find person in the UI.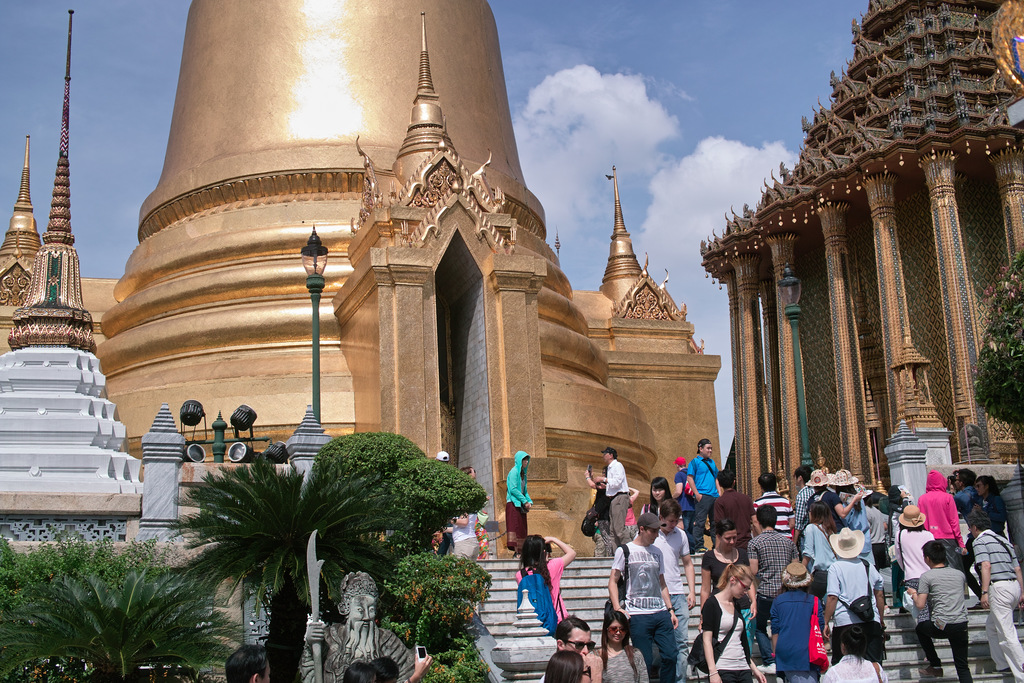
UI element at bbox(822, 525, 891, 656).
